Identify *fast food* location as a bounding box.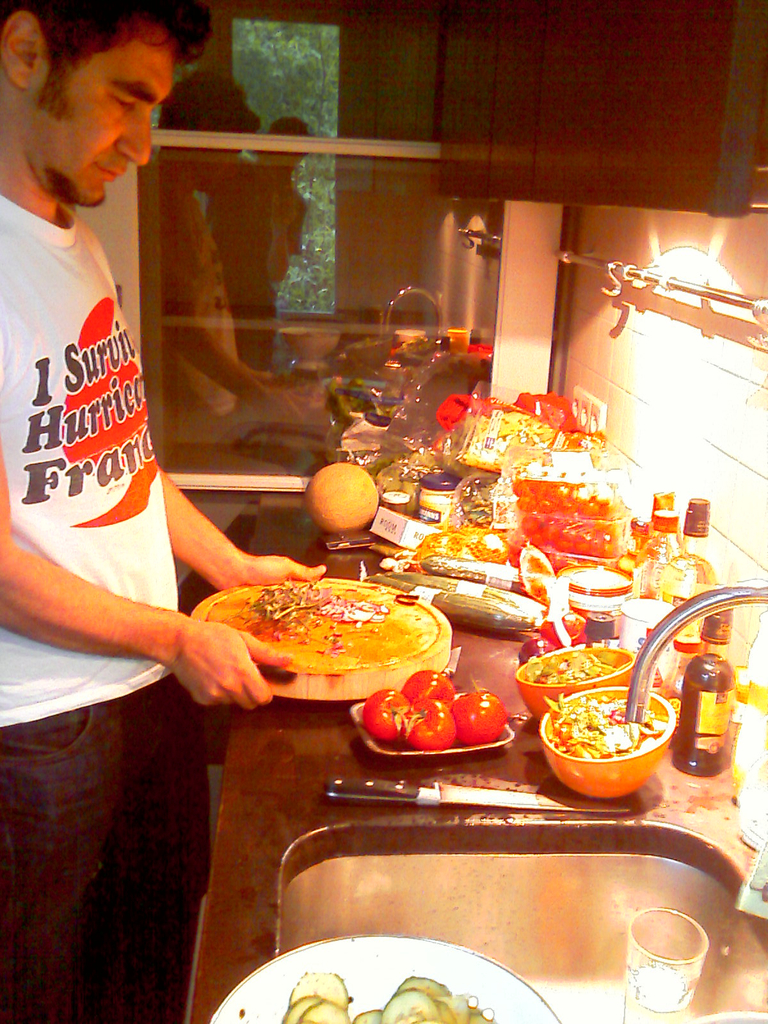
(left=209, top=539, right=463, bottom=721).
